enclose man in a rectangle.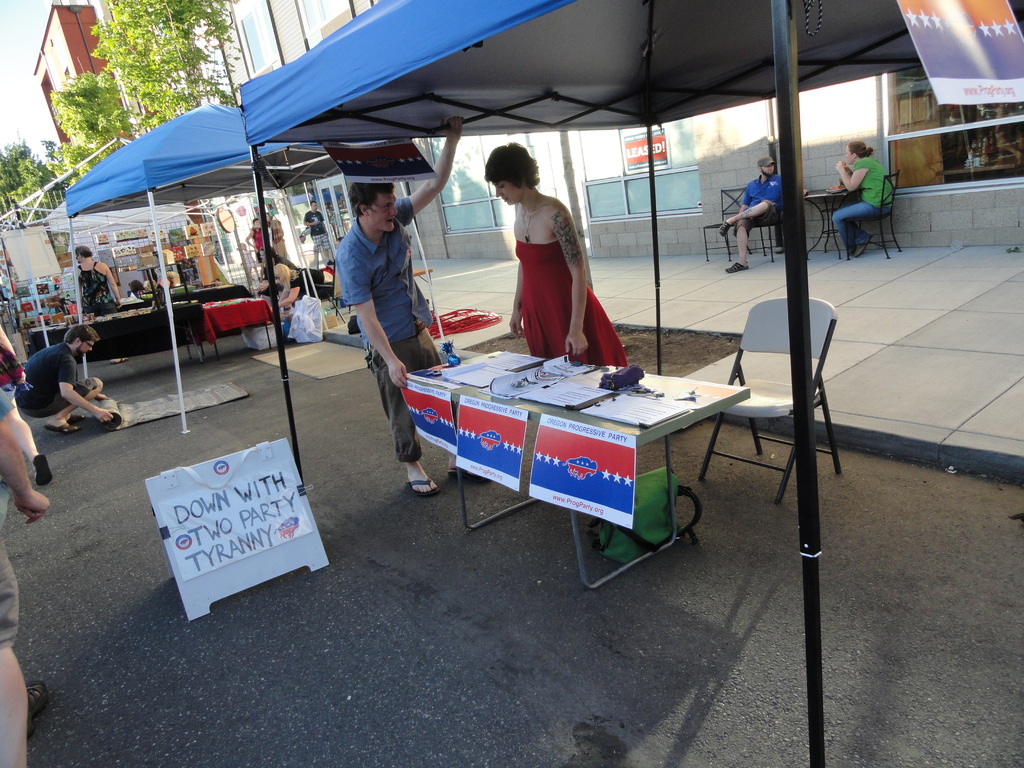
locate(829, 136, 895, 258).
